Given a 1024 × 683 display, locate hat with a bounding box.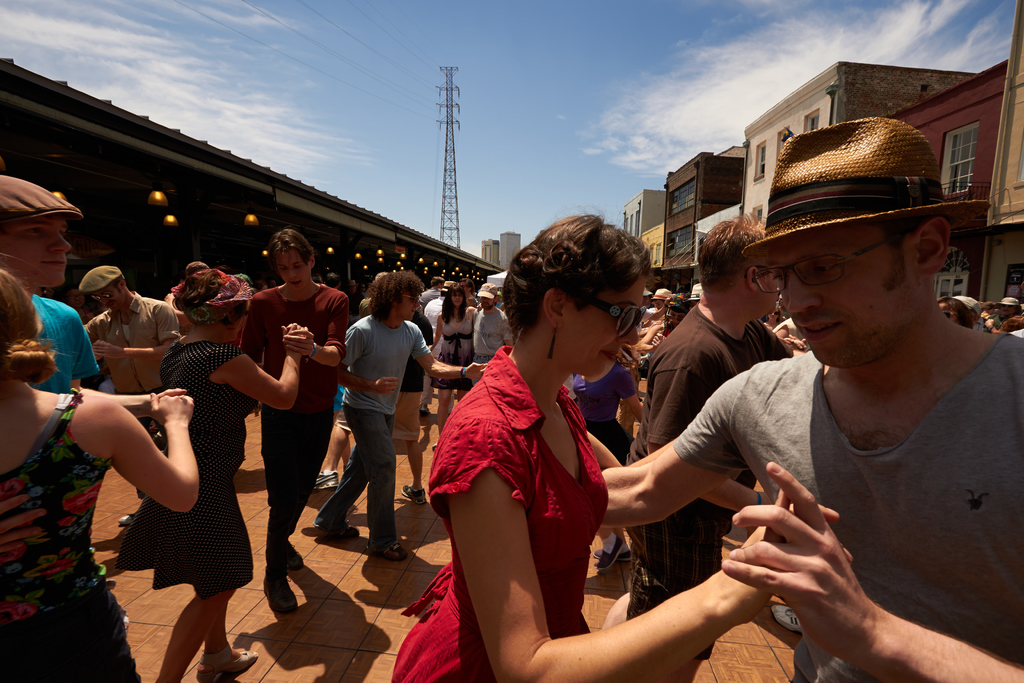
Located: left=439, top=277, right=454, bottom=290.
